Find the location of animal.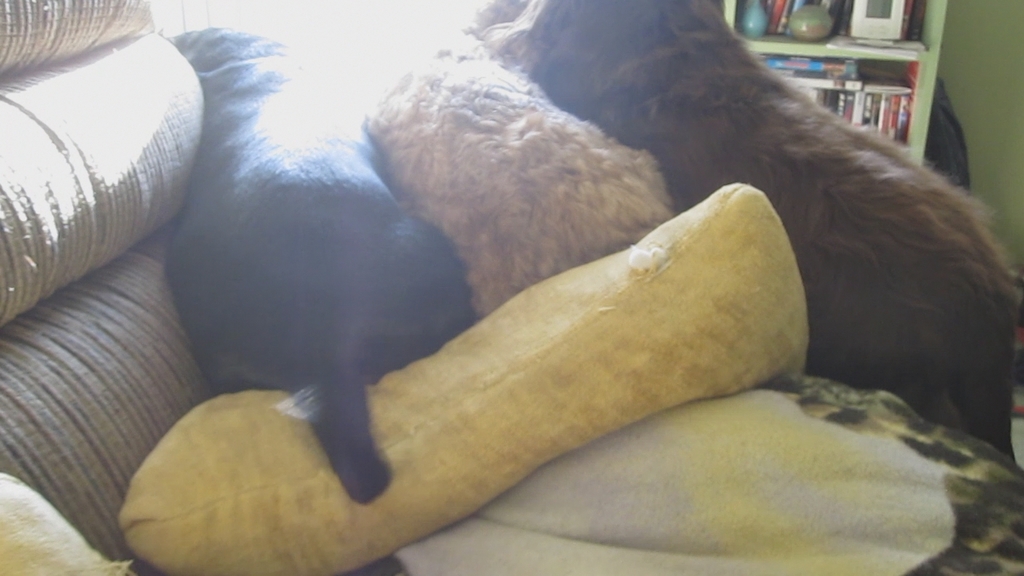
Location: box=[485, 2, 1021, 465].
